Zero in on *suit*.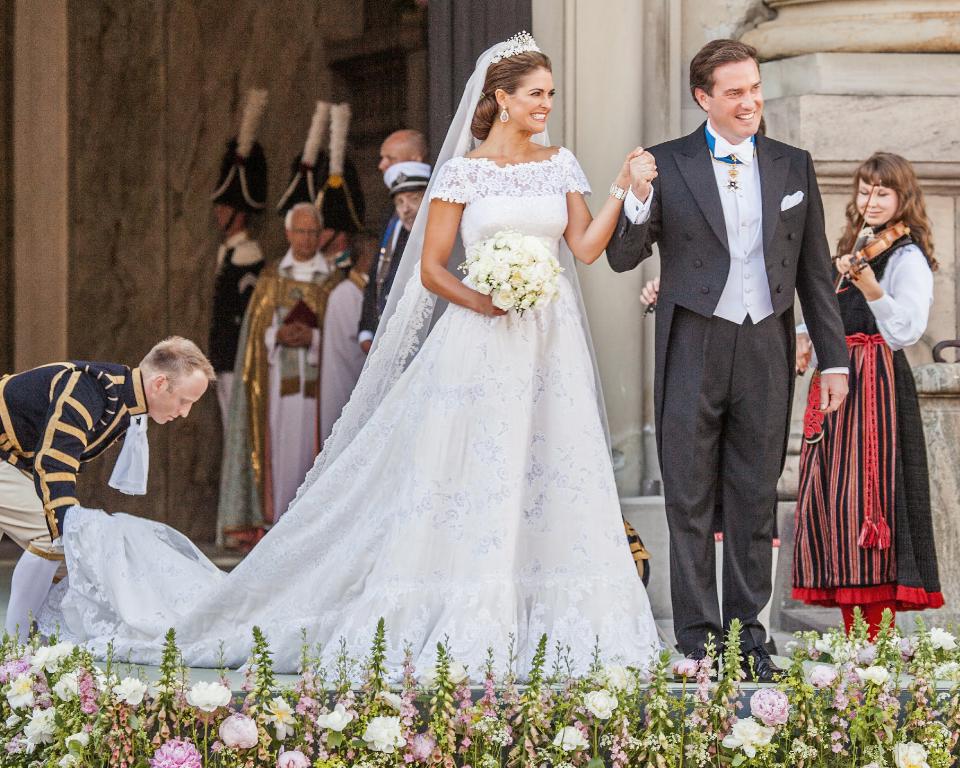
Zeroed in: bbox(358, 215, 410, 345).
